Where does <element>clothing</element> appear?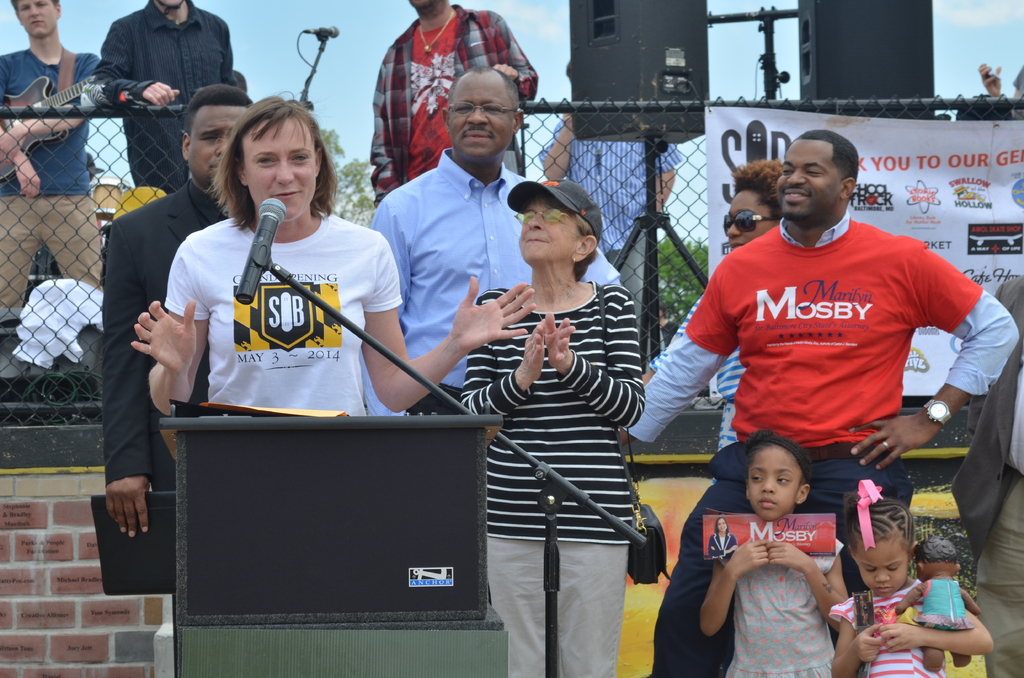
Appears at BBox(372, 3, 536, 198).
